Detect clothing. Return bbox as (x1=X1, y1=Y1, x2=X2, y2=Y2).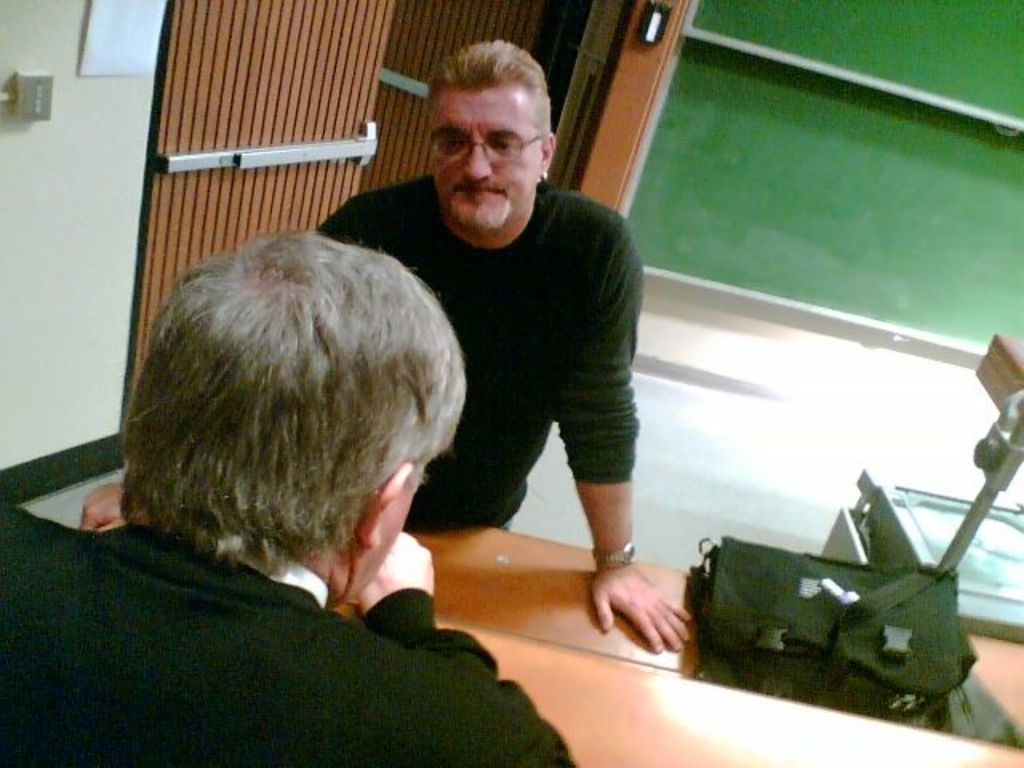
(x1=3, y1=496, x2=573, y2=766).
